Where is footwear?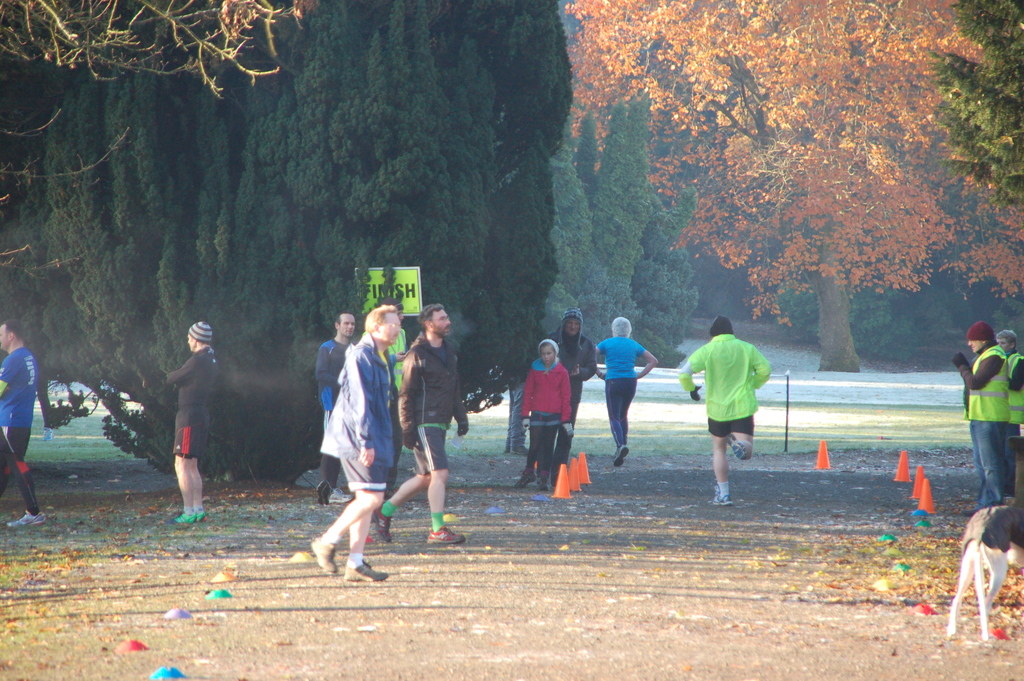
detection(6, 509, 43, 525).
